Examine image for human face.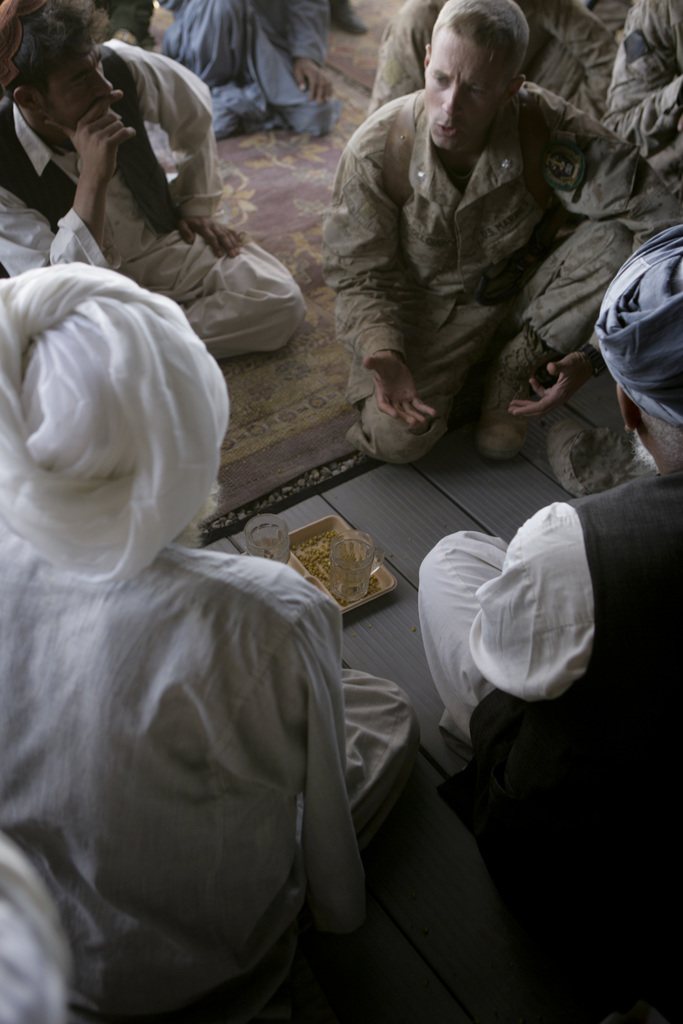
Examination result: 420, 25, 511, 158.
